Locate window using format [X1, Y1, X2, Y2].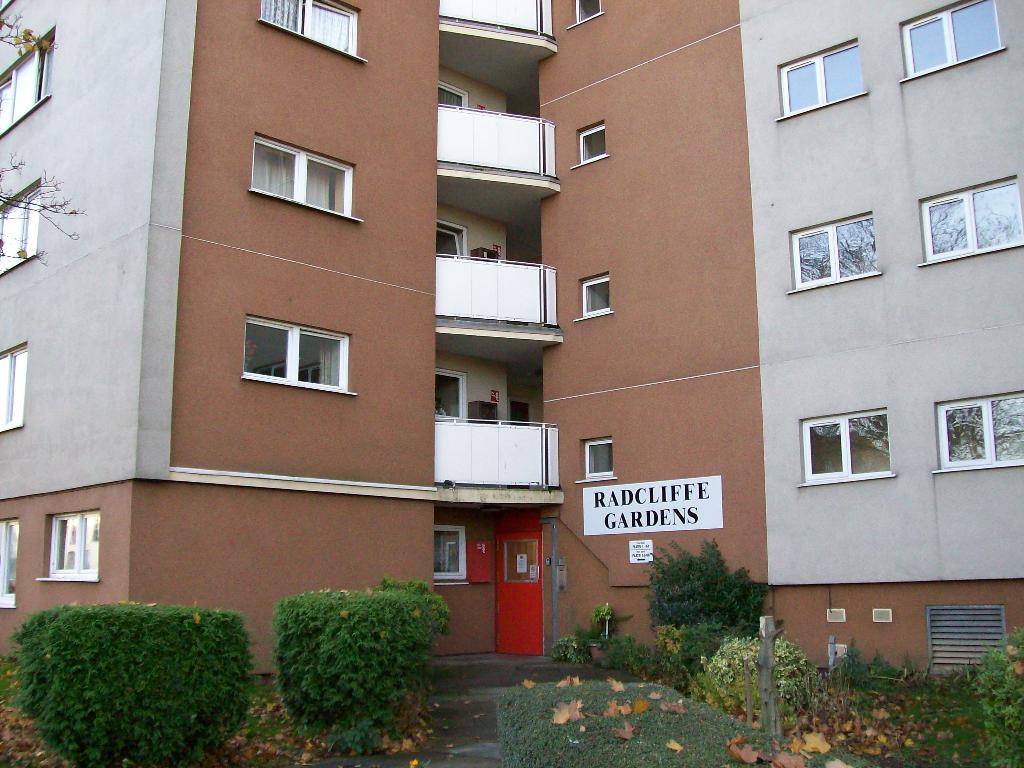
[566, 0, 605, 29].
